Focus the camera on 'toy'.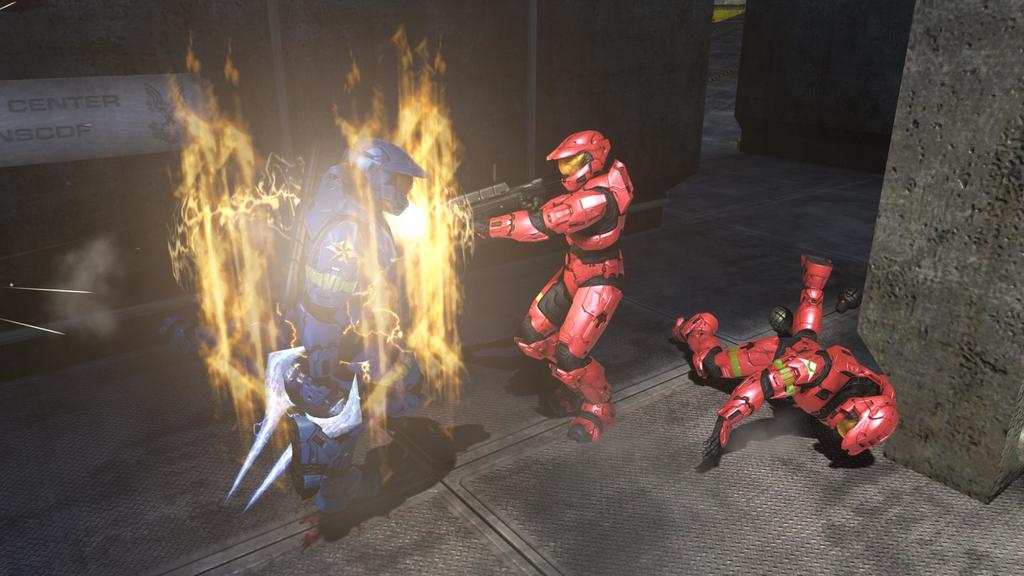
Focus region: [461, 129, 628, 435].
